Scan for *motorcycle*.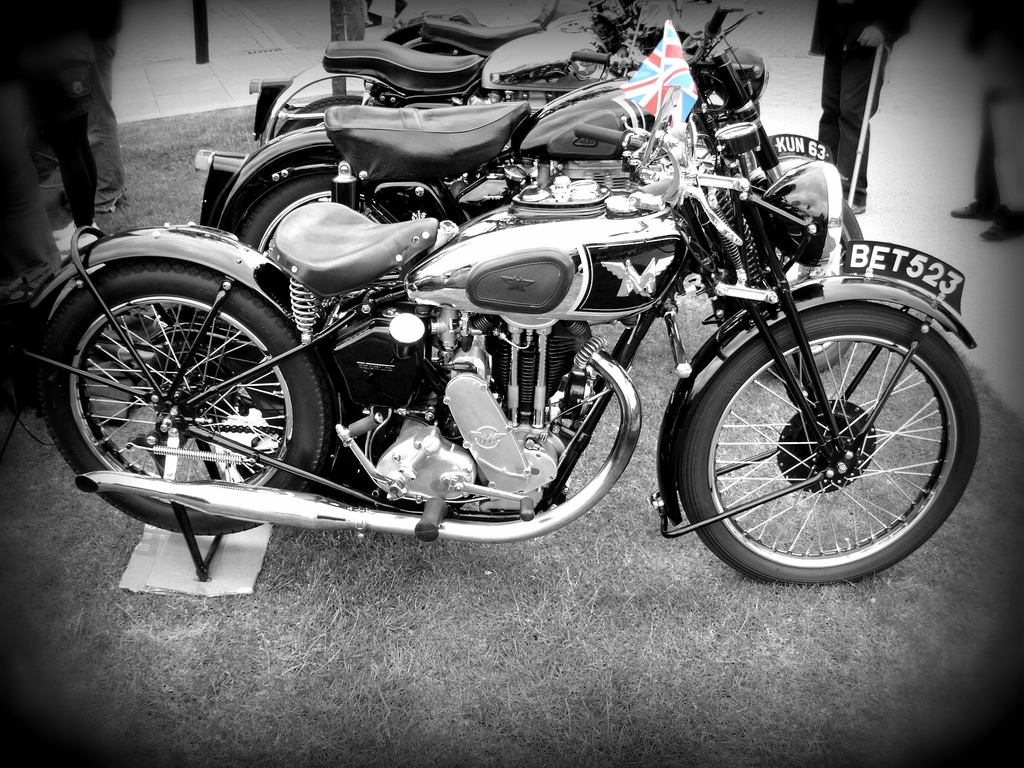
Scan result: select_region(248, 0, 684, 147).
